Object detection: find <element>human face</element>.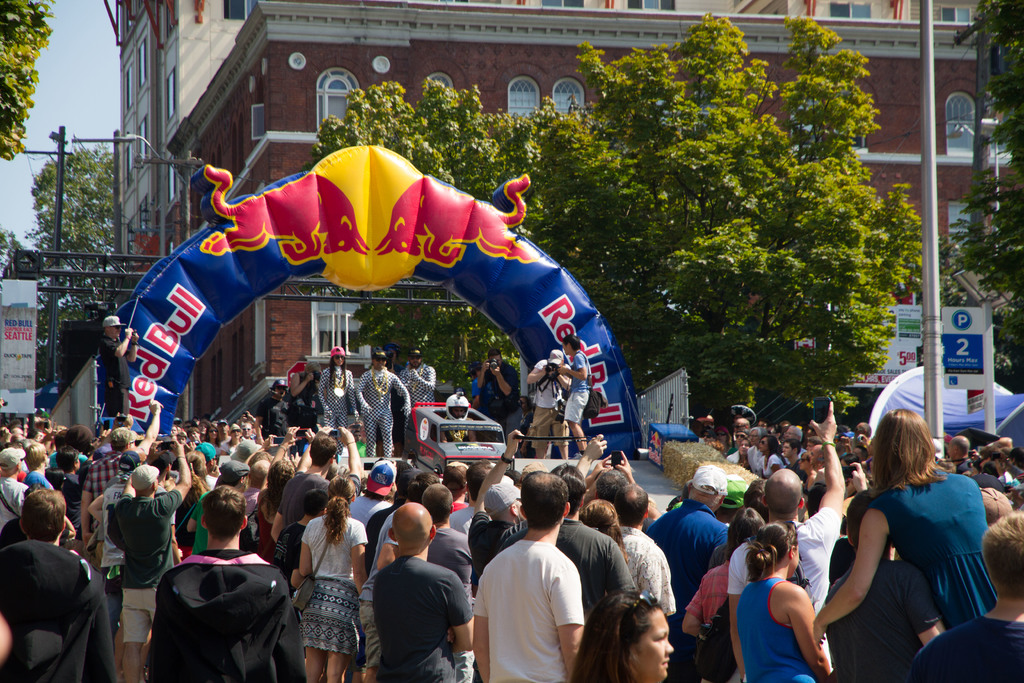
<box>488,354,502,367</box>.
